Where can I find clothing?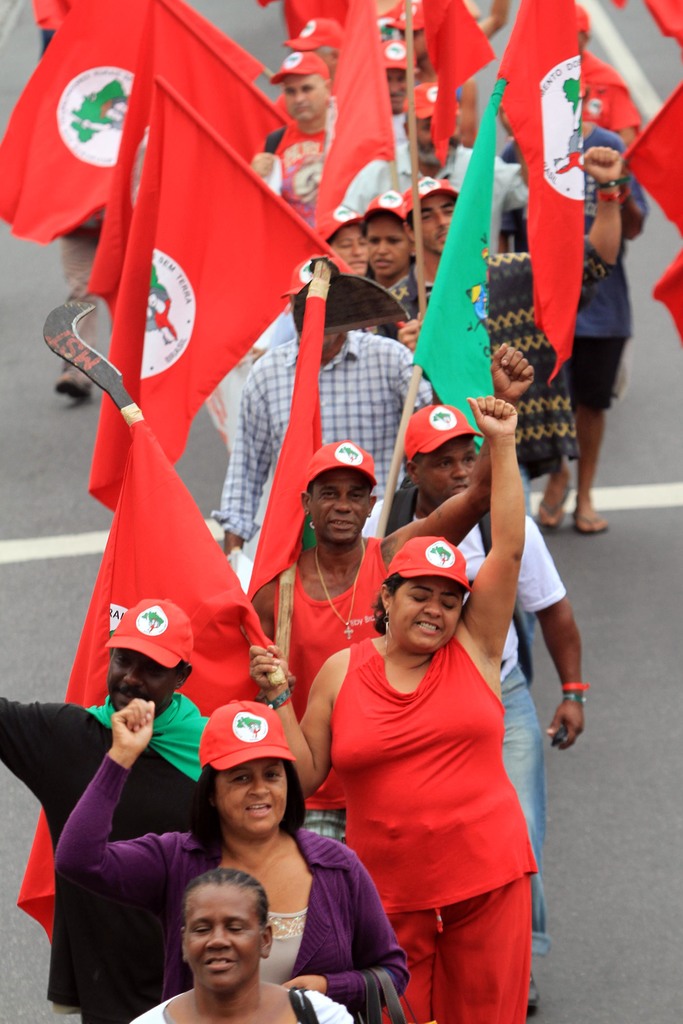
You can find it at left=310, top=578, right=543, bottom=989.
